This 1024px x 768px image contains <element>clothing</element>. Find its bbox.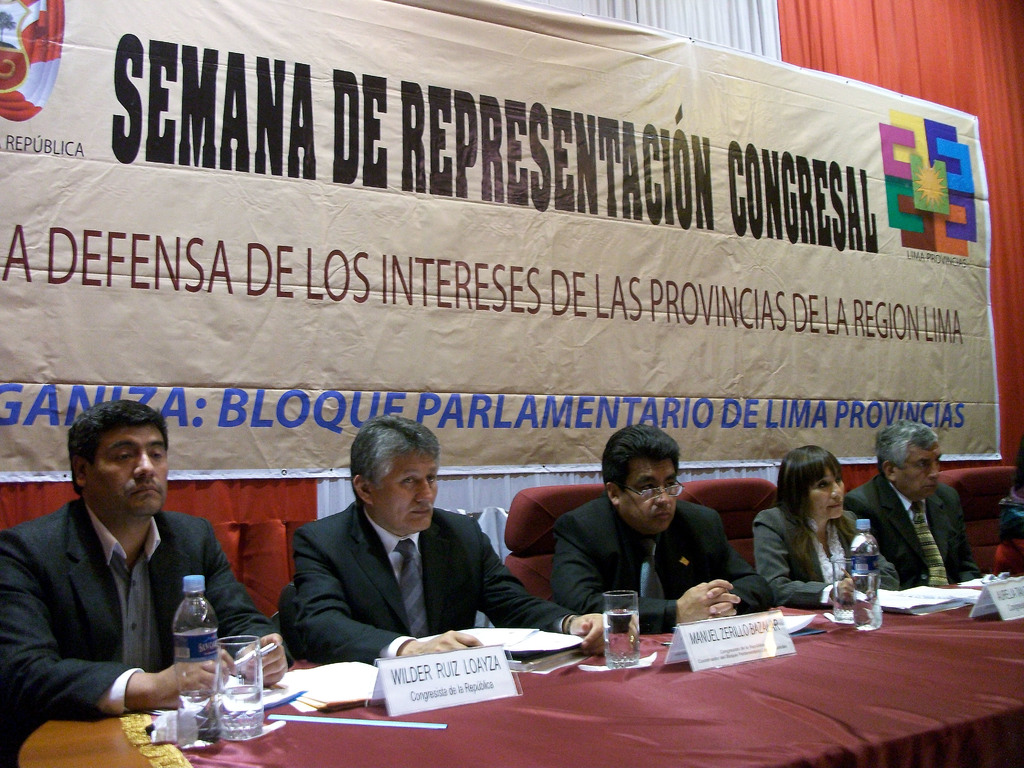
rect(760, 505, 897, 595).
